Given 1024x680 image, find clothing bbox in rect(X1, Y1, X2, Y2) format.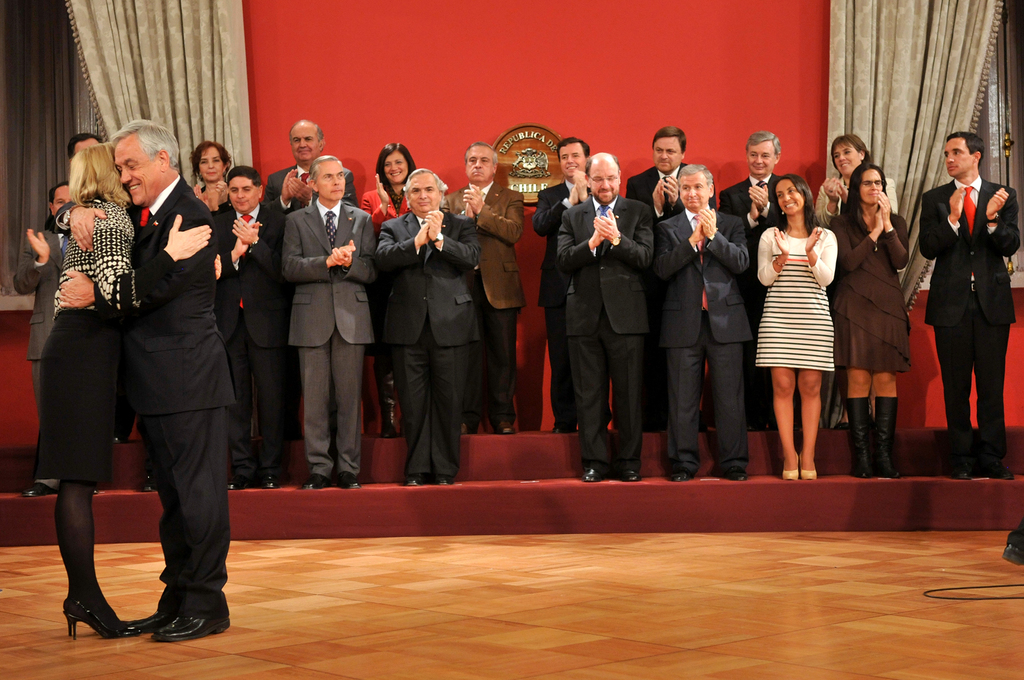
rect(556, 198, 654, 472).
